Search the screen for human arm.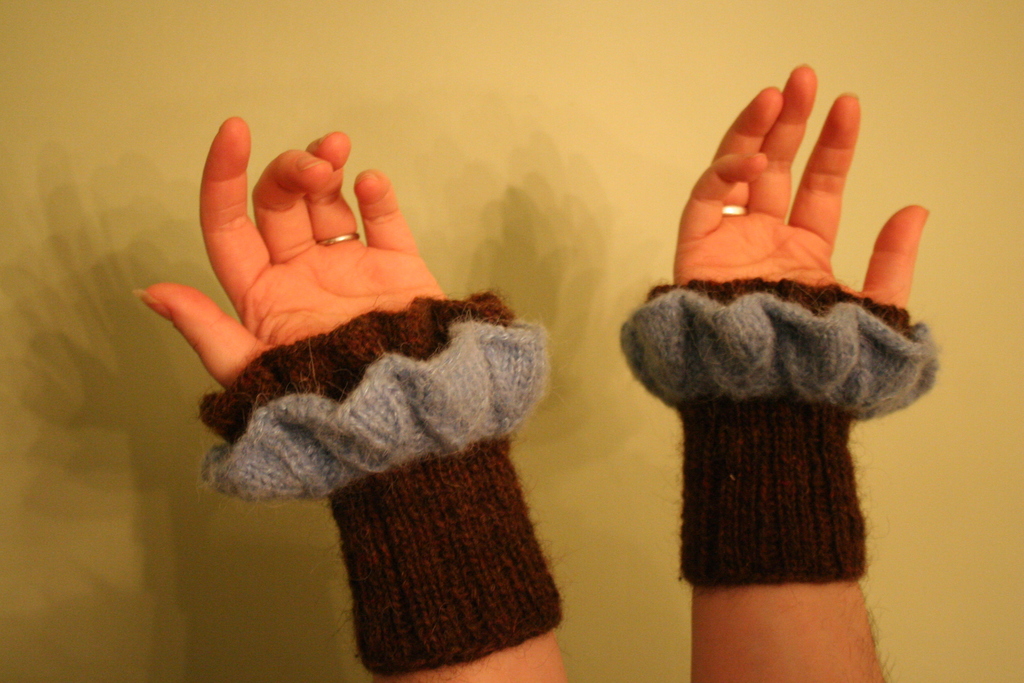
Found at select_region(660, 55, 934, 682).
